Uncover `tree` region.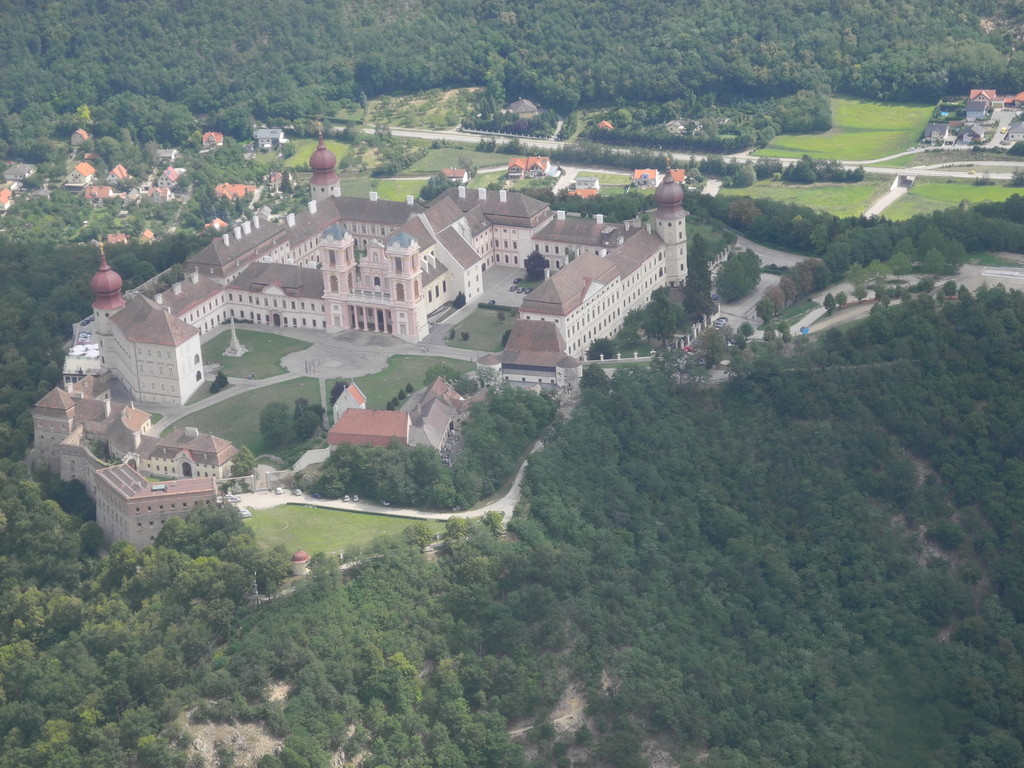
Uncovered: 207,379,219,394.
